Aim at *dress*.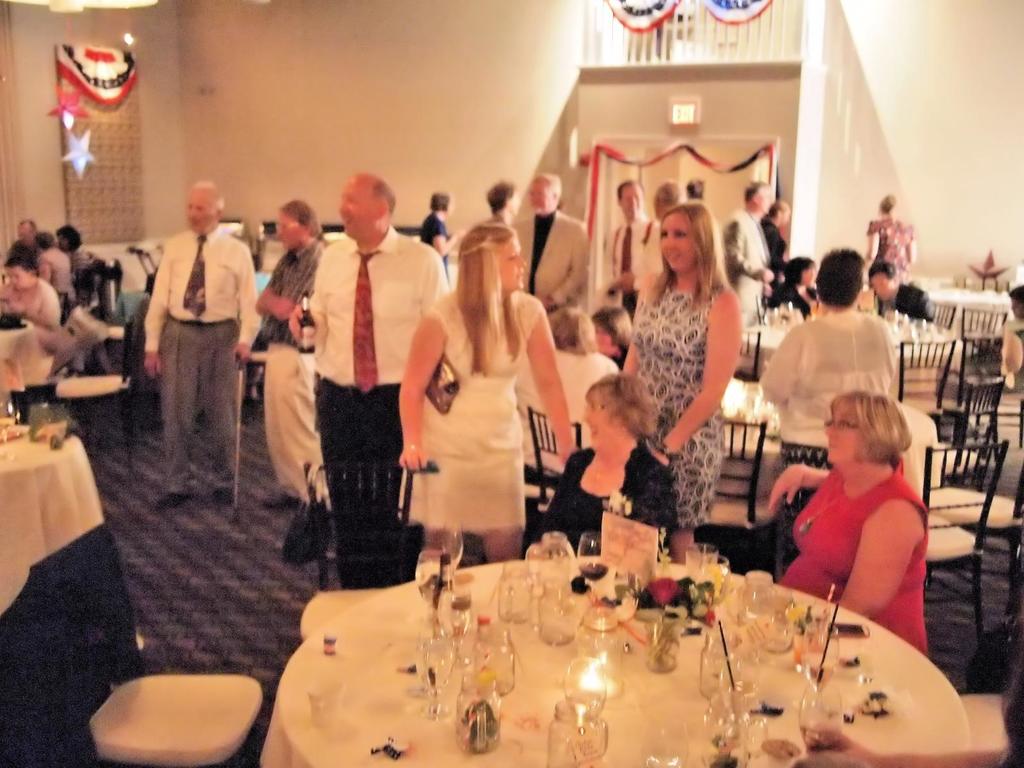
Aimed at region(540, 438, 678, 559).
